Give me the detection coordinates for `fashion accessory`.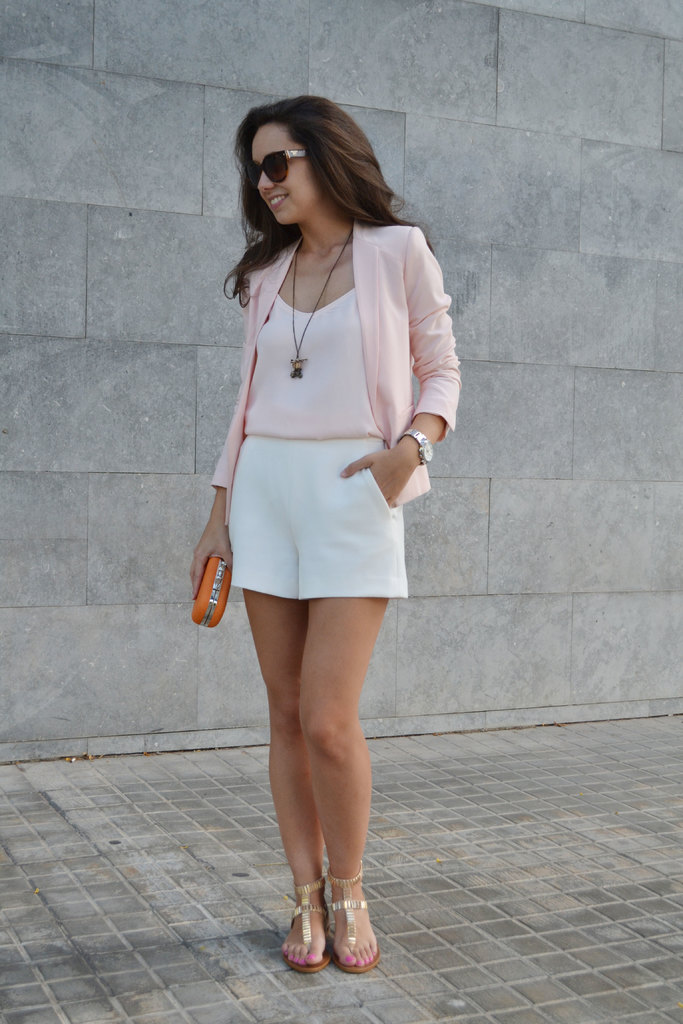
191,550,245,634.
